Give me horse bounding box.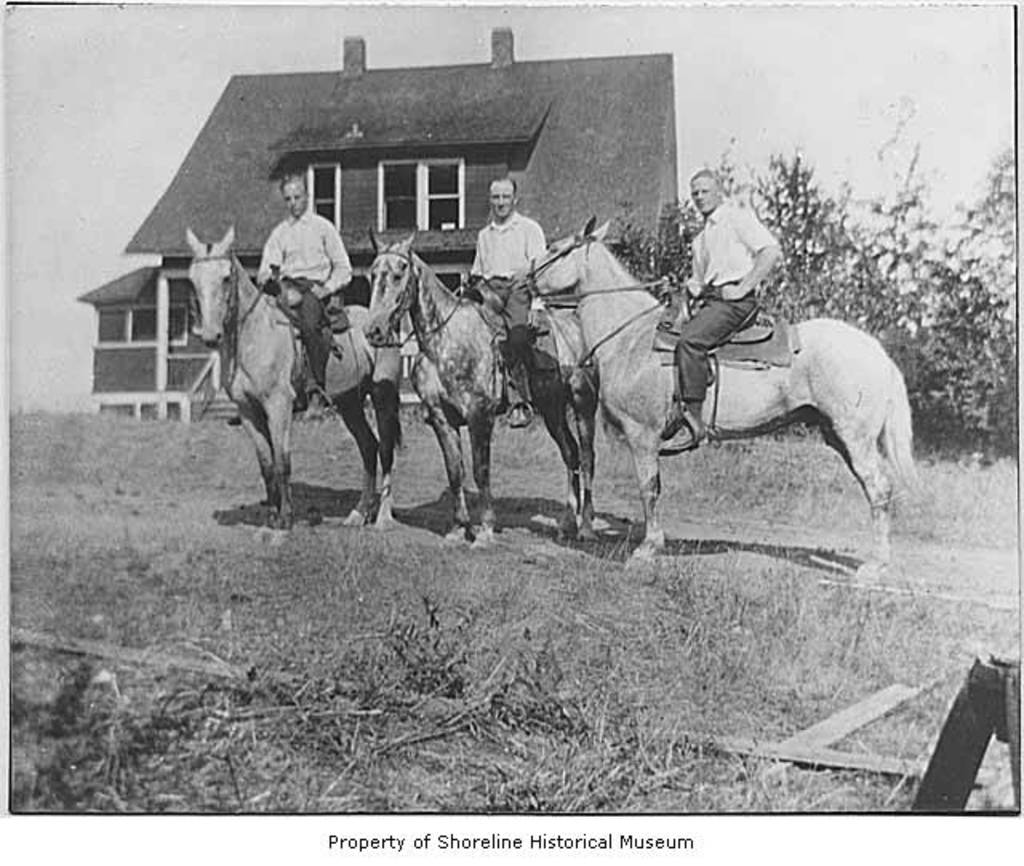
l=182, t=221, r=410, b=544.
